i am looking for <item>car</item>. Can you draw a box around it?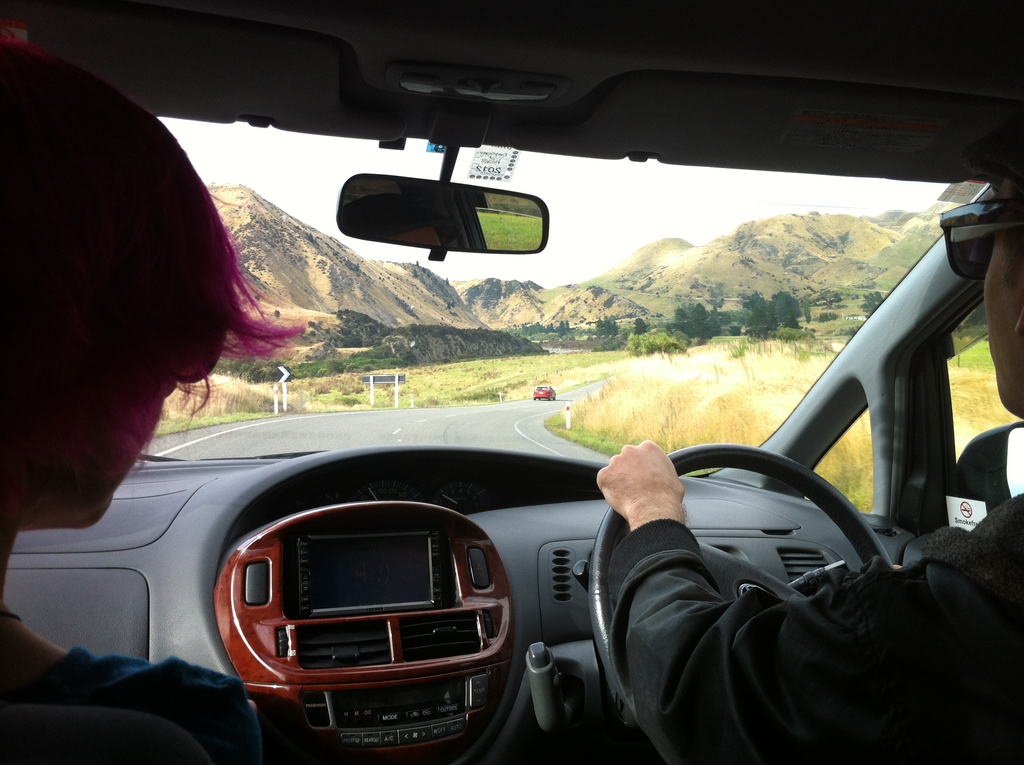
Sure, the bounding box is BBox(0, 0, 1023, 764).
